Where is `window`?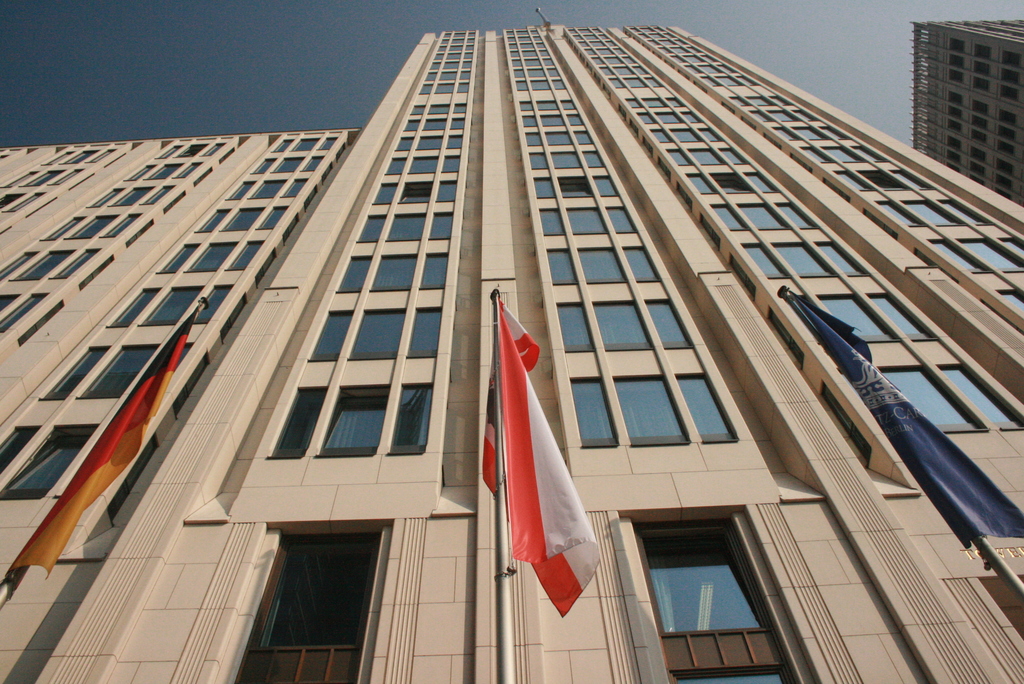
box=[304, 184, 320, 209].
